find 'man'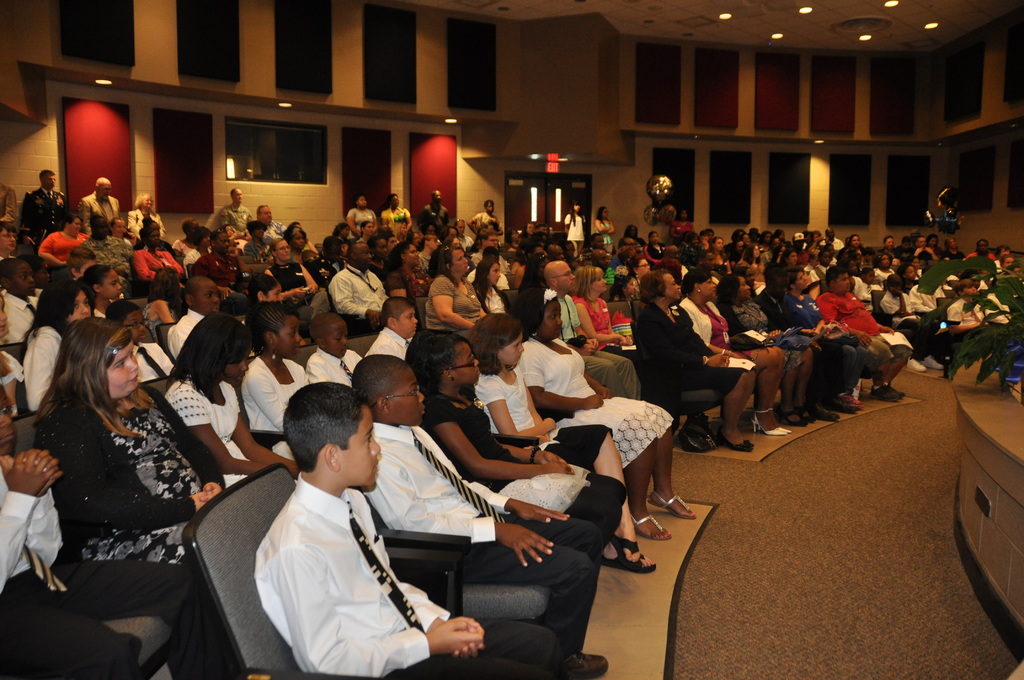
Rect(204, 185, 250, 229)
